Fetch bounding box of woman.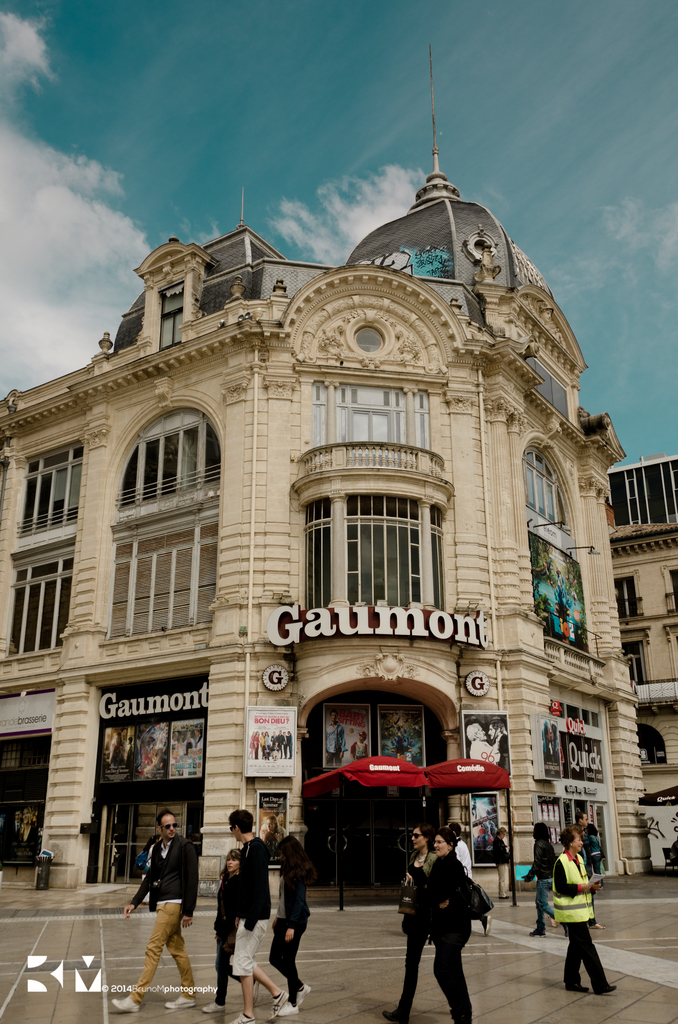
Bbox: box=[520, 822, 560, 937].
